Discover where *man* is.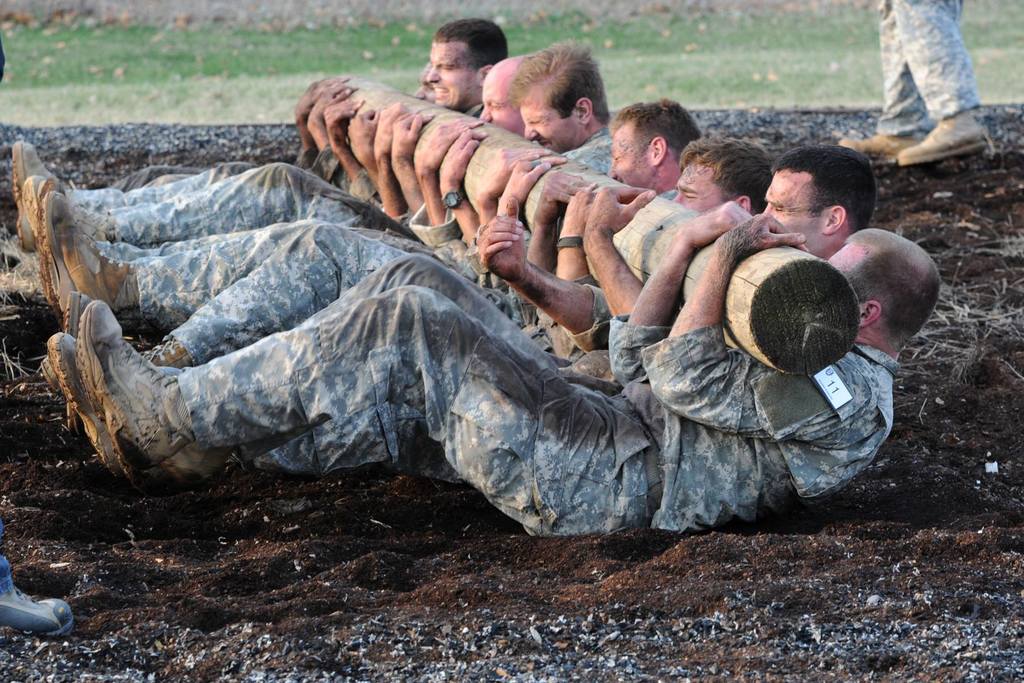
Discovered at bbox=[831, 0, 1002, 168].
